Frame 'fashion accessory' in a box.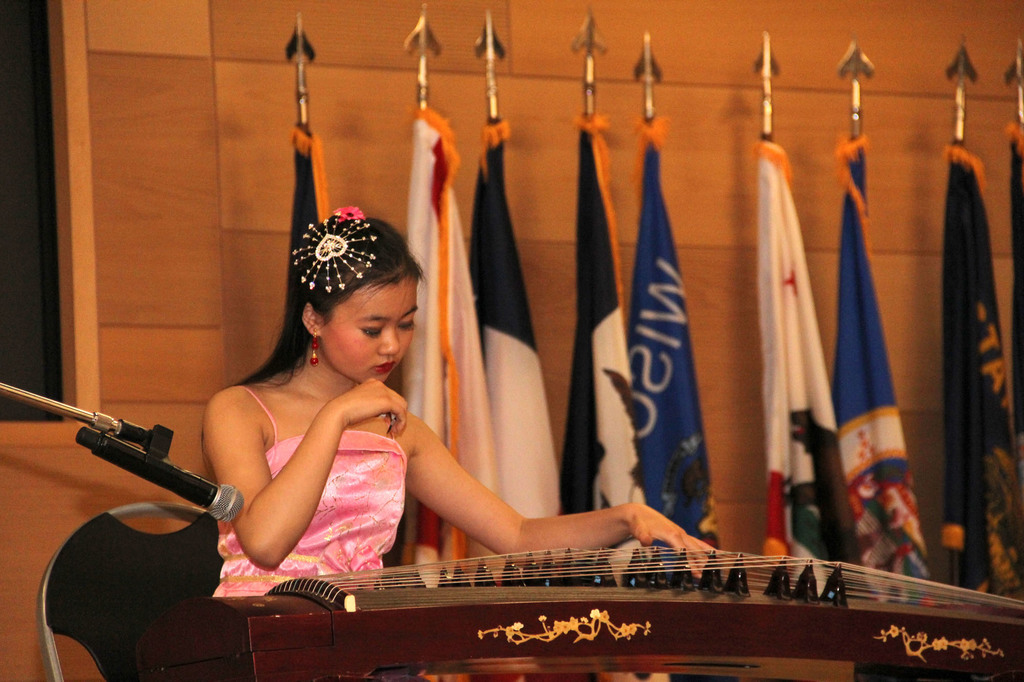
Rect(311, 333, 322, 366).
